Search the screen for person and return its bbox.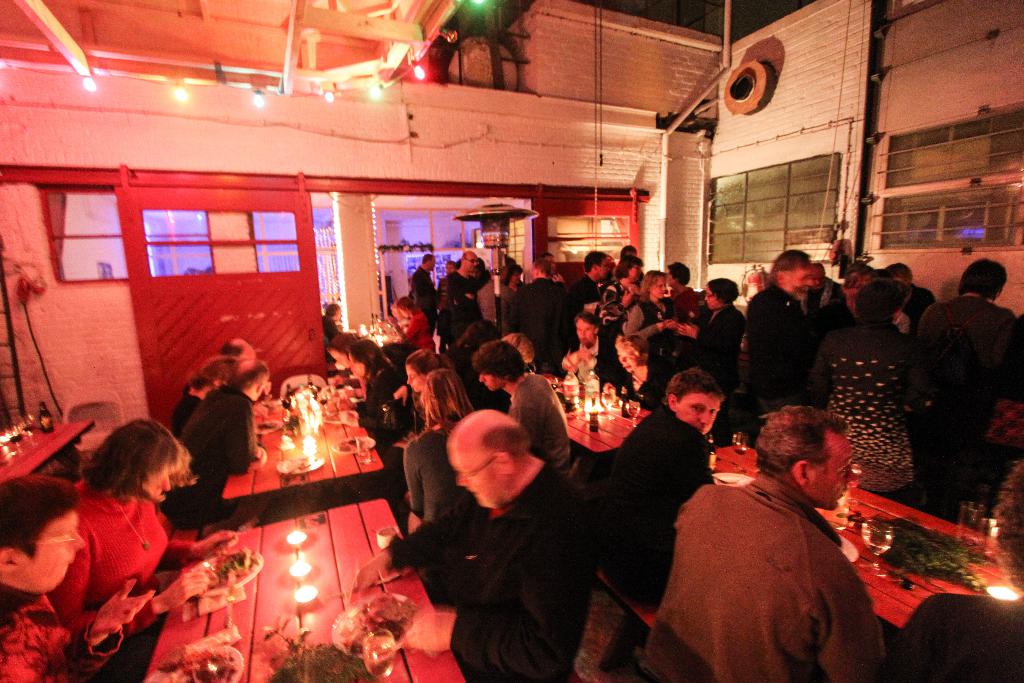
Found: rect(474, 343, 577, 474).
